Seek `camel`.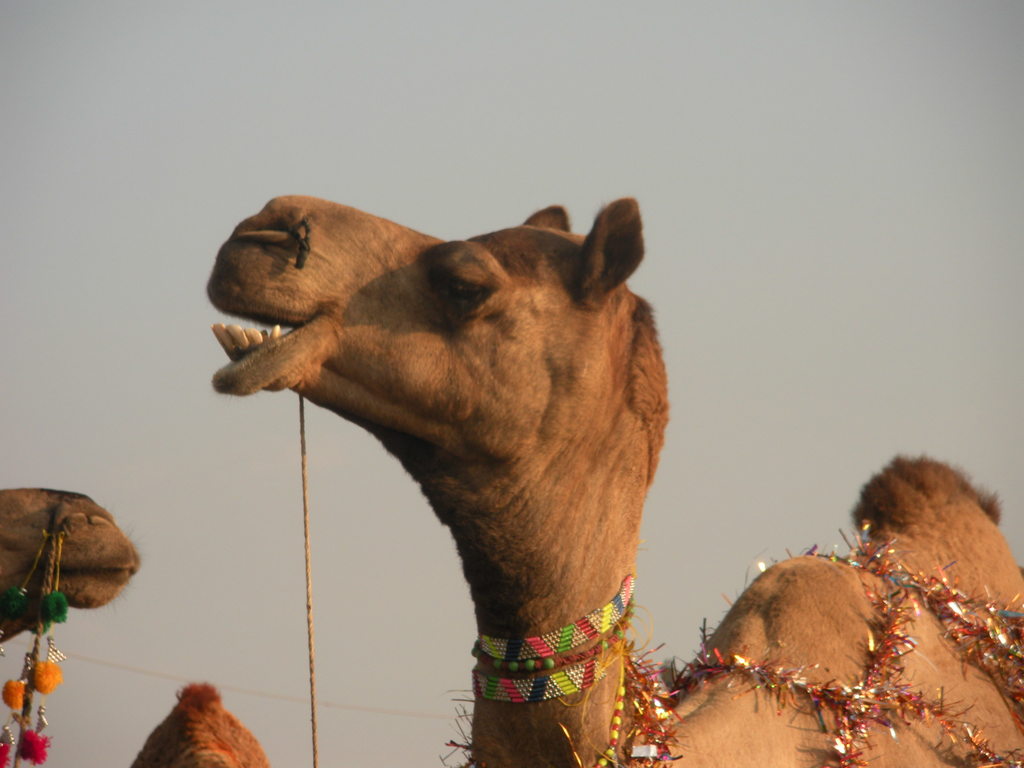
0/486/267/767.
